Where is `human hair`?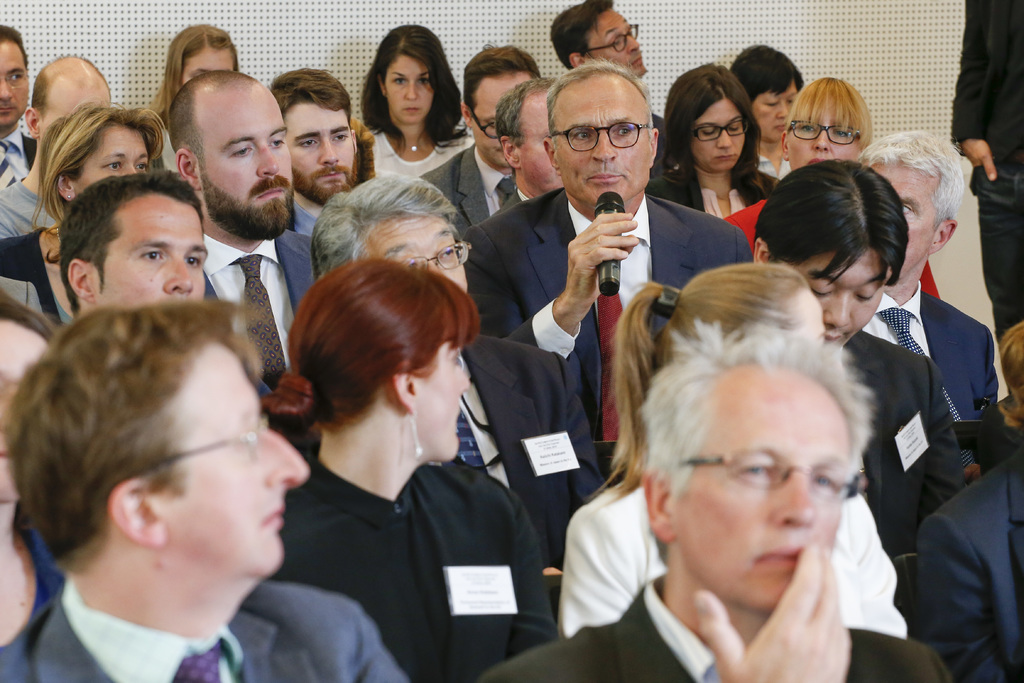
BBox(268, 65, 351, 113).
